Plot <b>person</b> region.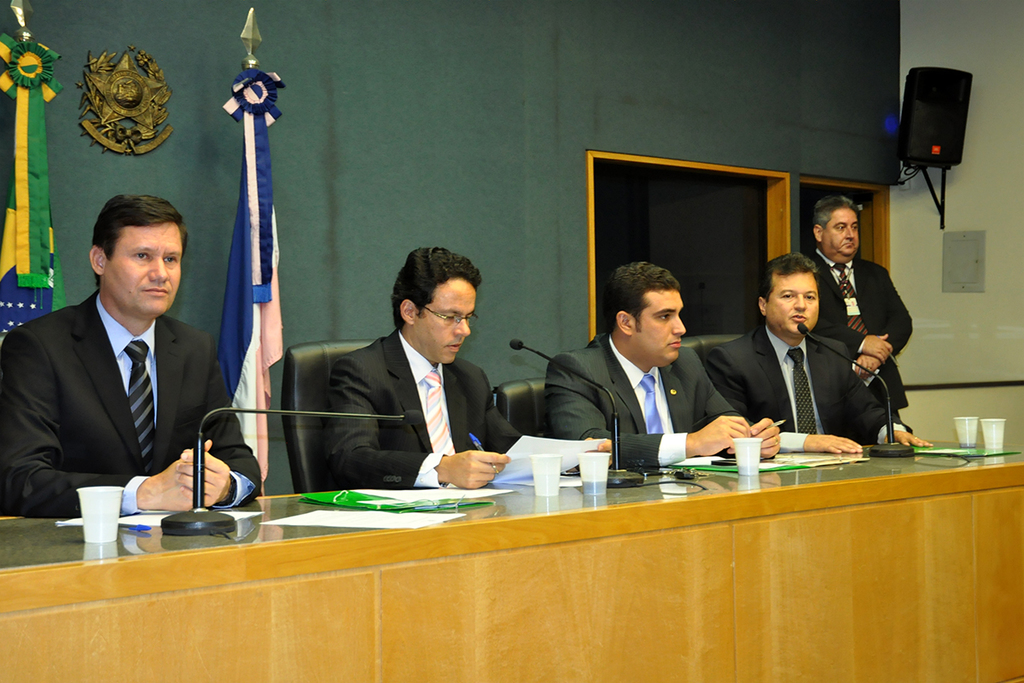
Plotted at x1=538 y1=258 x2=790 y2=474.
